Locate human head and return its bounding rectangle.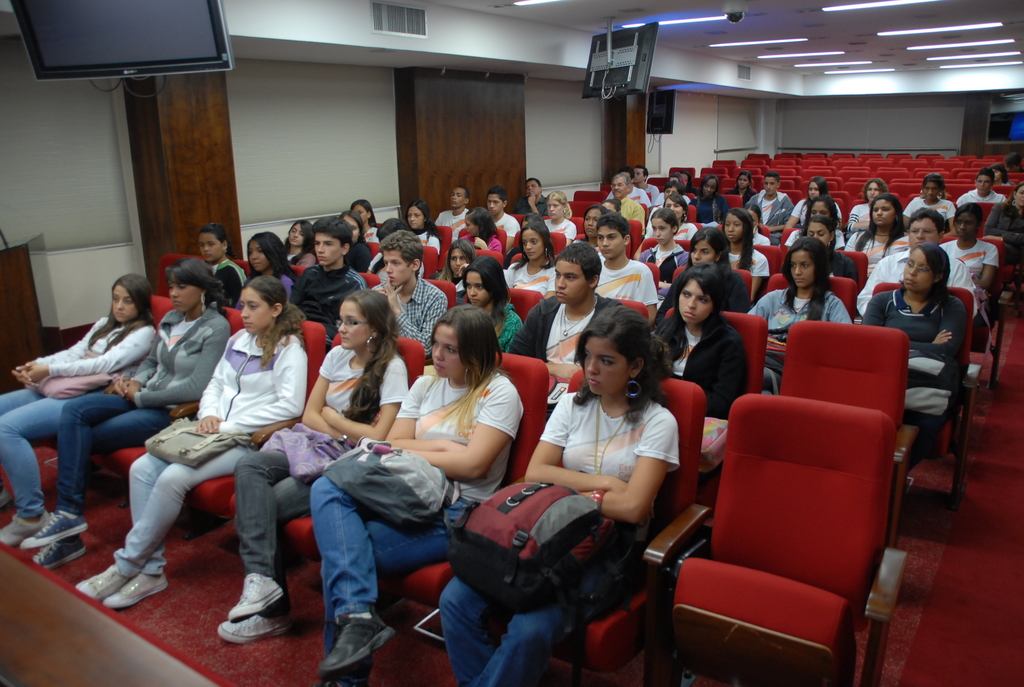
rect(741, 203, 763, 233).
